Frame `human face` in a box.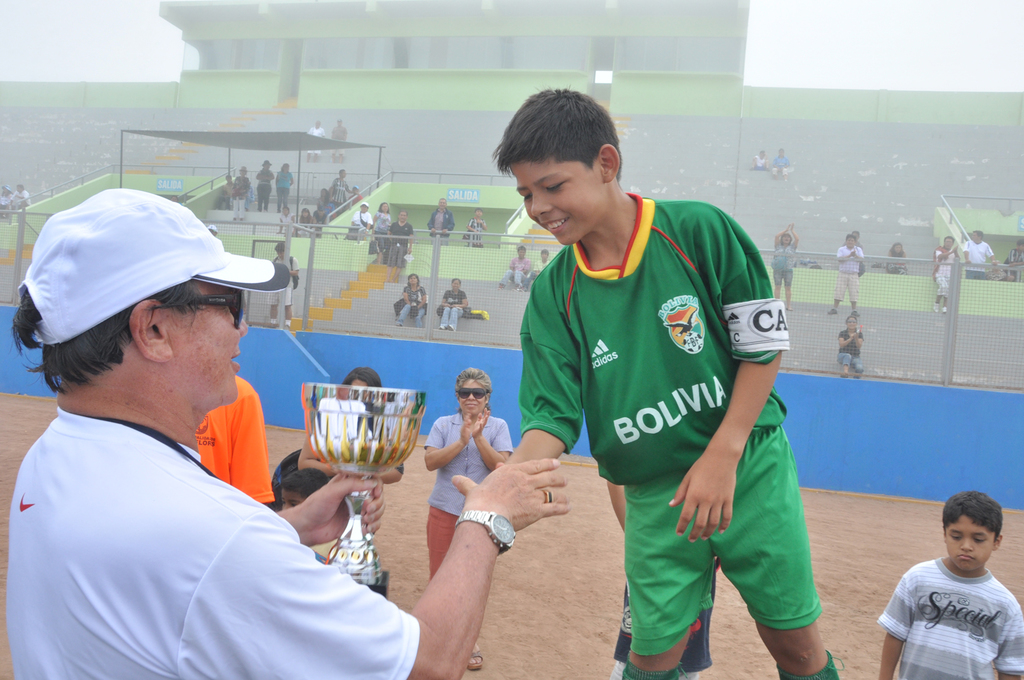
box=[171, 282, 248, 407].
